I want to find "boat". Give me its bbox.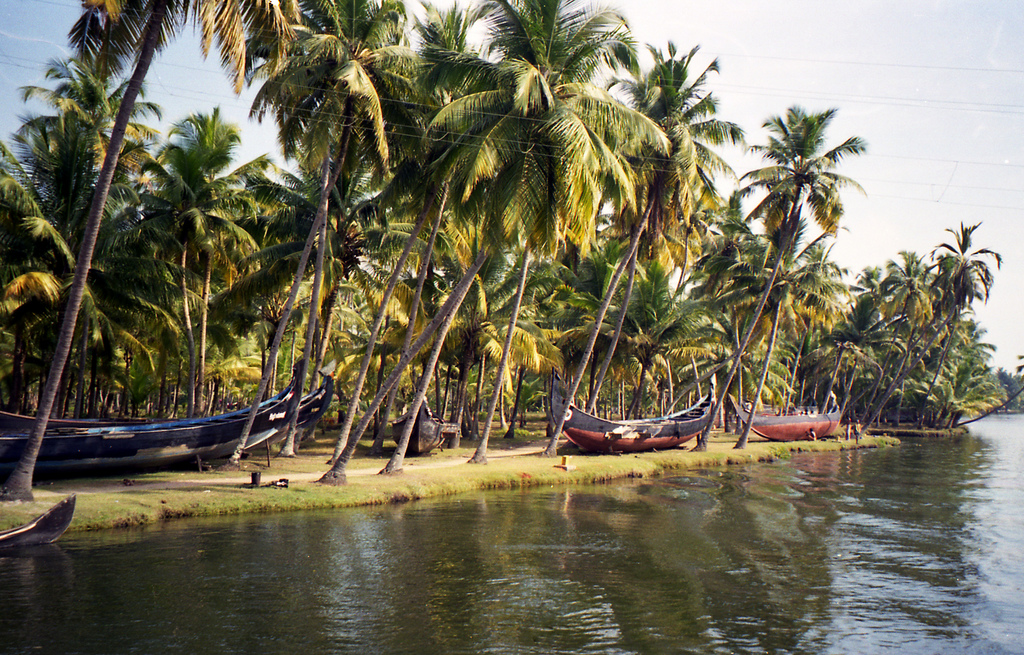
(550,381,750,452).
